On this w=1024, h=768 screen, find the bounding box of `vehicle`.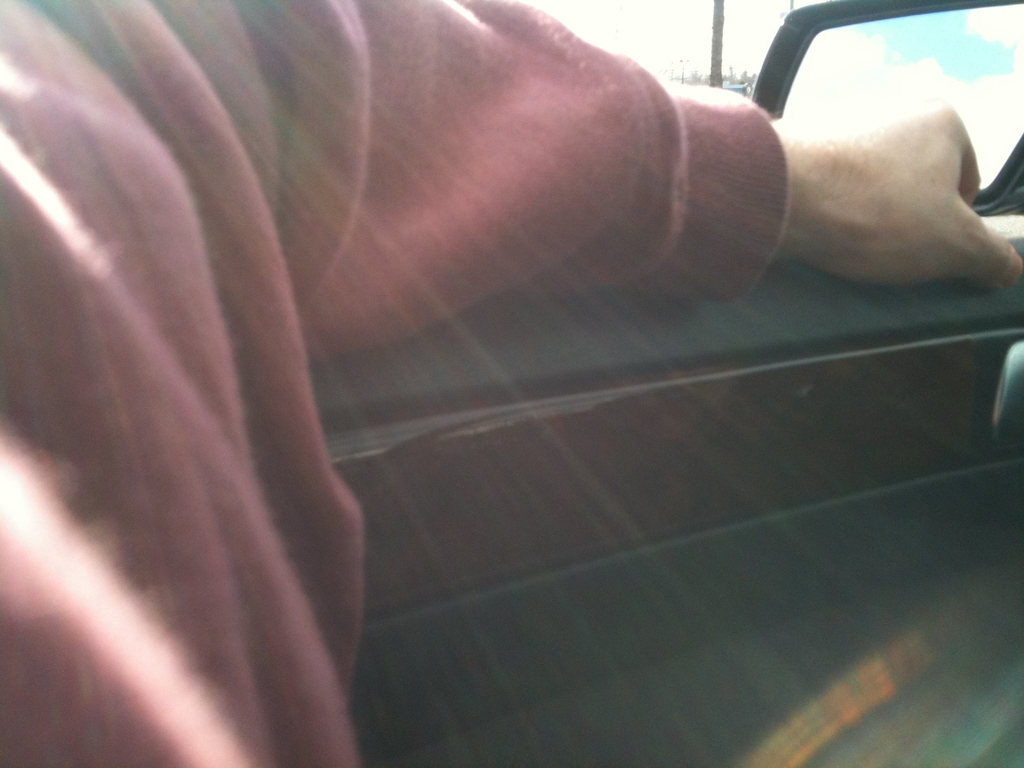
Bounding box: region(79, 0, 1023, 726).
